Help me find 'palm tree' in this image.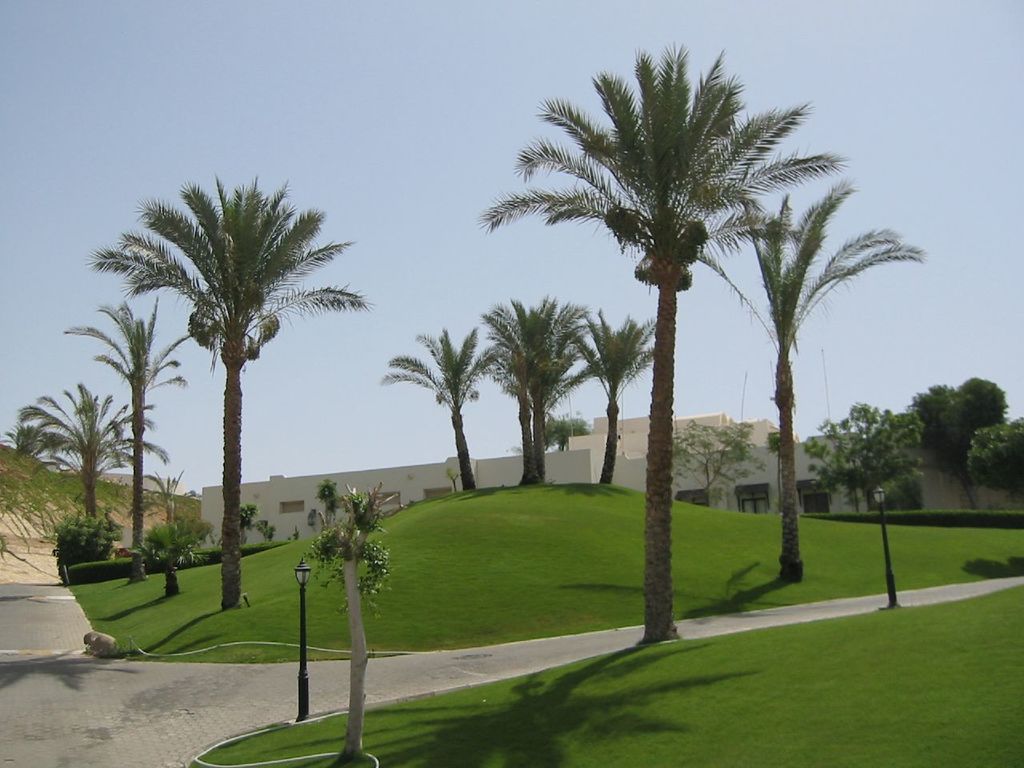
Found it: BBox(103, 406, 172, 566).
